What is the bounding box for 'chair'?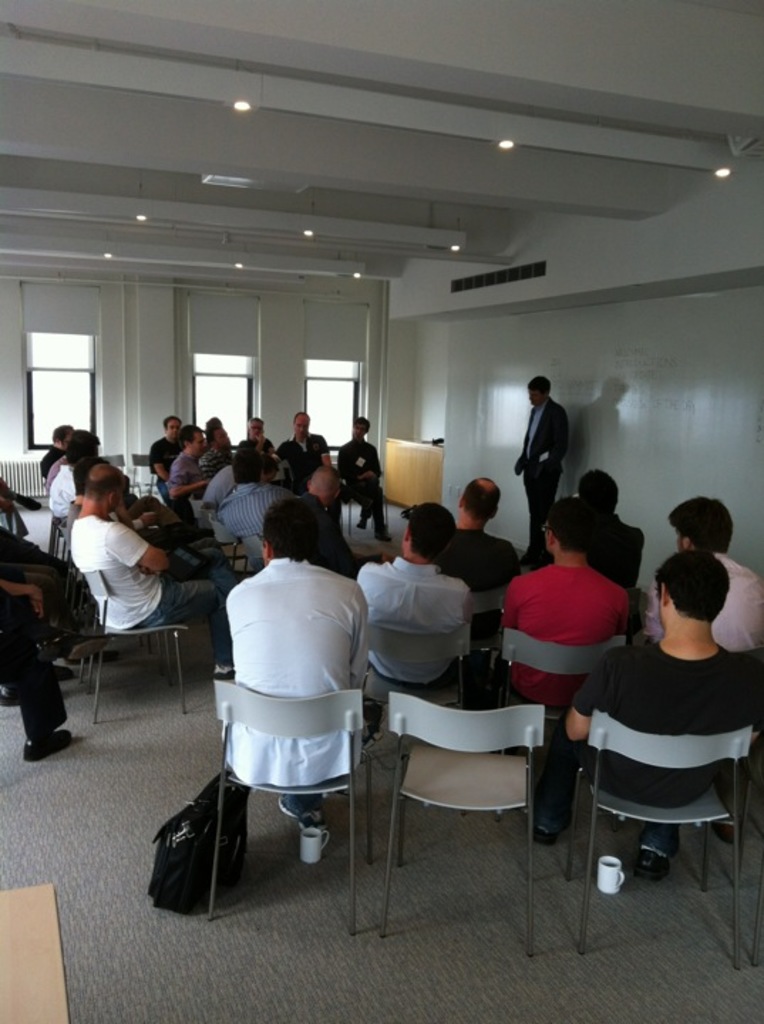
{"x1": 367, "y1": 661, "x2": 579, "y2": 926}.
